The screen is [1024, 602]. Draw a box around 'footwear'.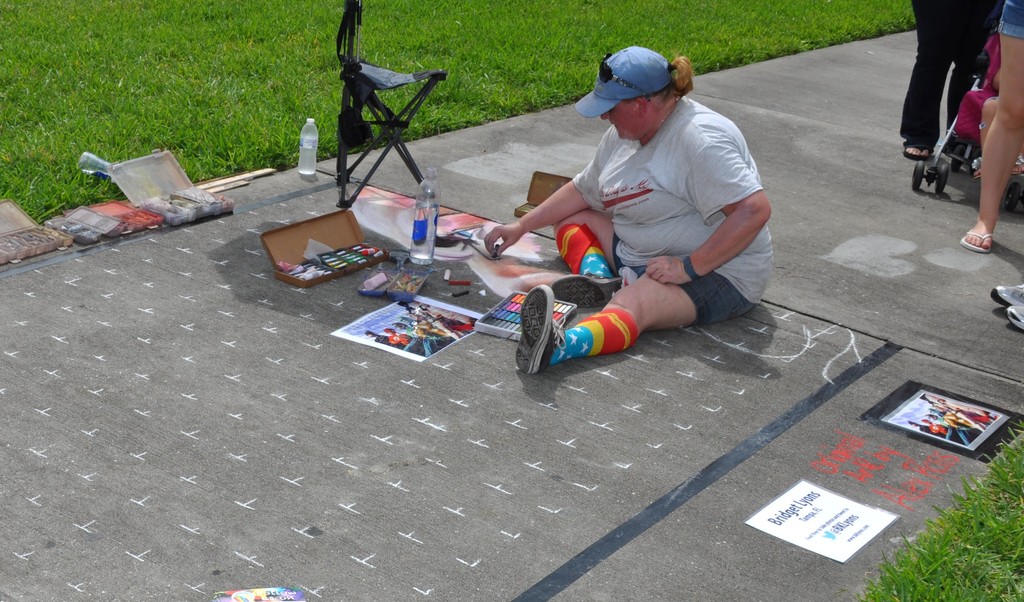
pyautogui.locateOnScreen(989, 281, 1023, 307).
